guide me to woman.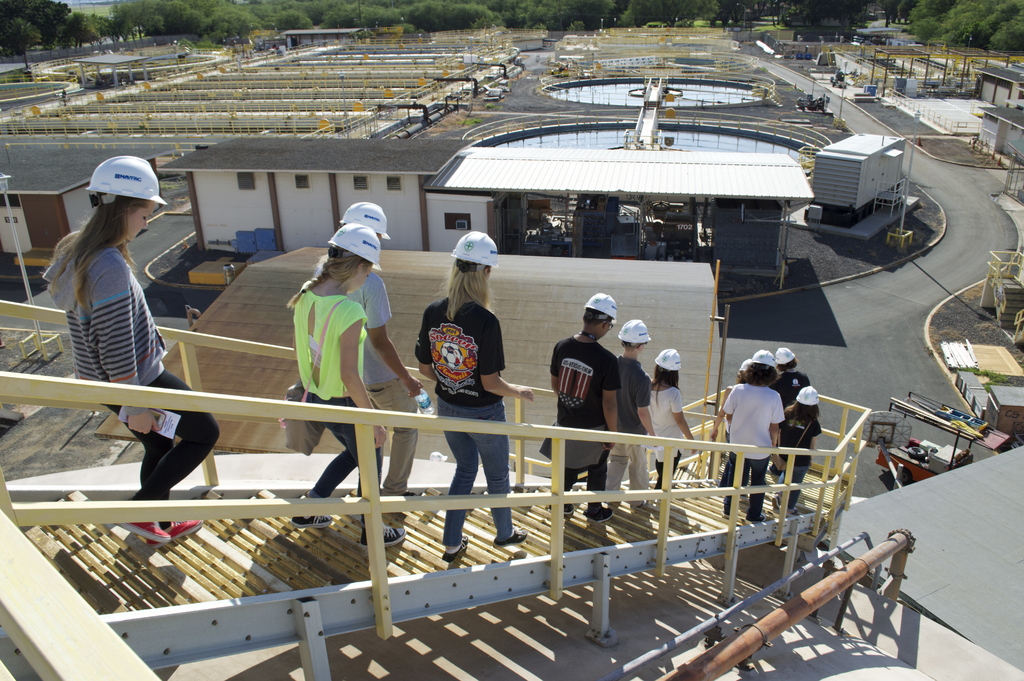
Guidance: 44 154 218 548.
